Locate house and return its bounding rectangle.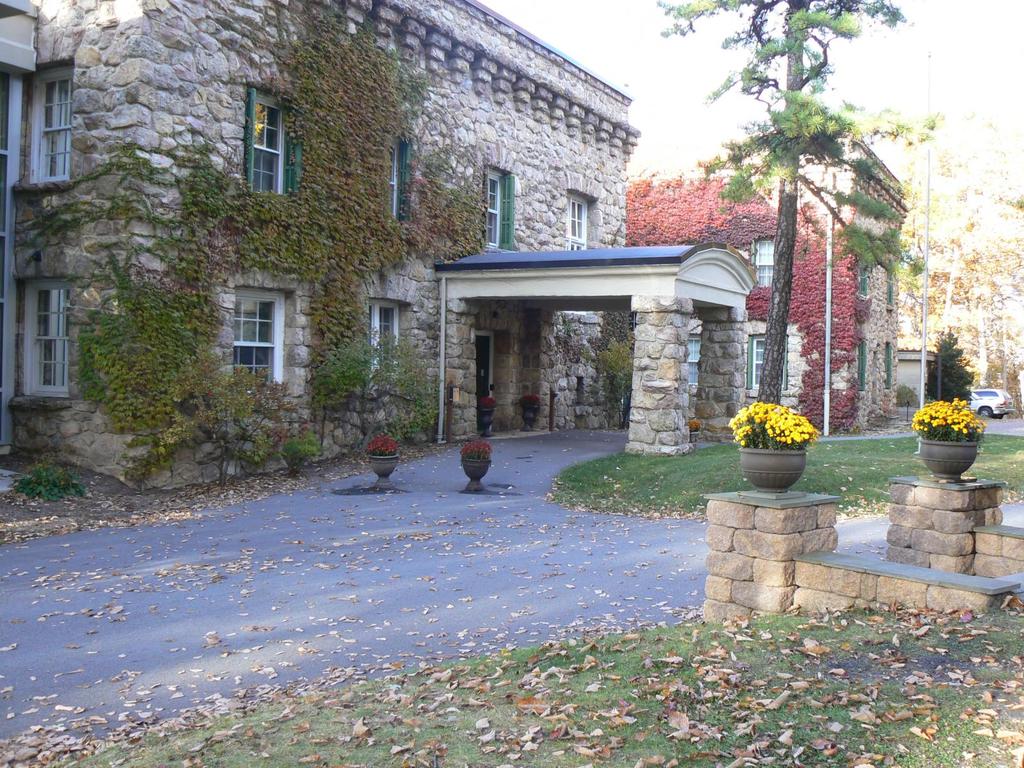
locate(895, 324, 943, 420).
